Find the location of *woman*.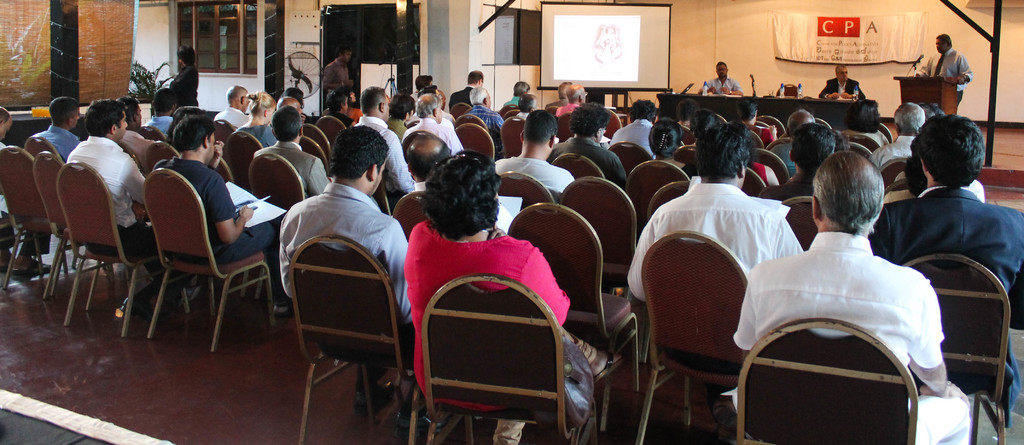
Location: [left=400, top=149, right=624, bottom=444].
